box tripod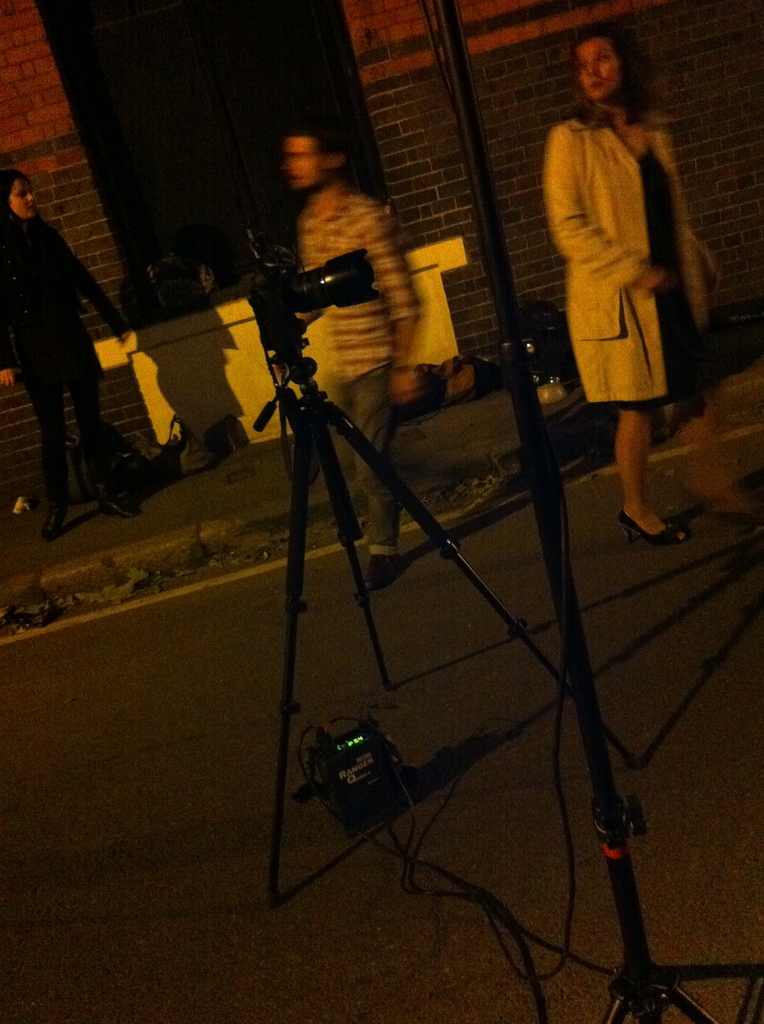
box=[264, 337, 636, 906]
